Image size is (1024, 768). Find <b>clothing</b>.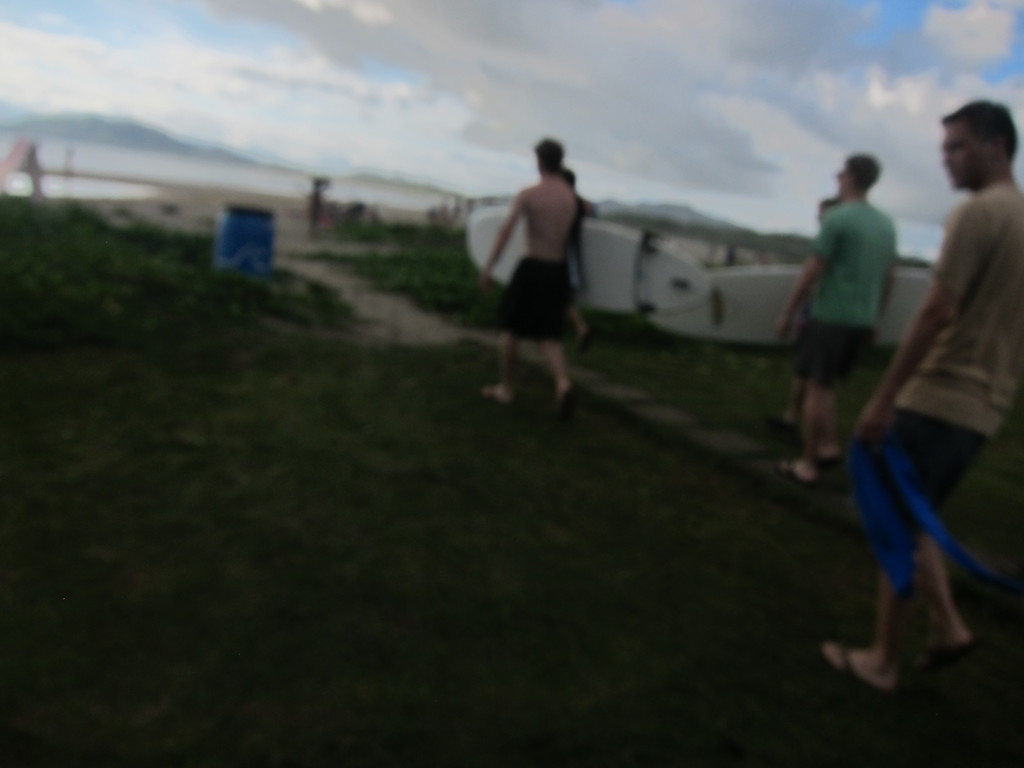
(888, 177, 1023, 522).
